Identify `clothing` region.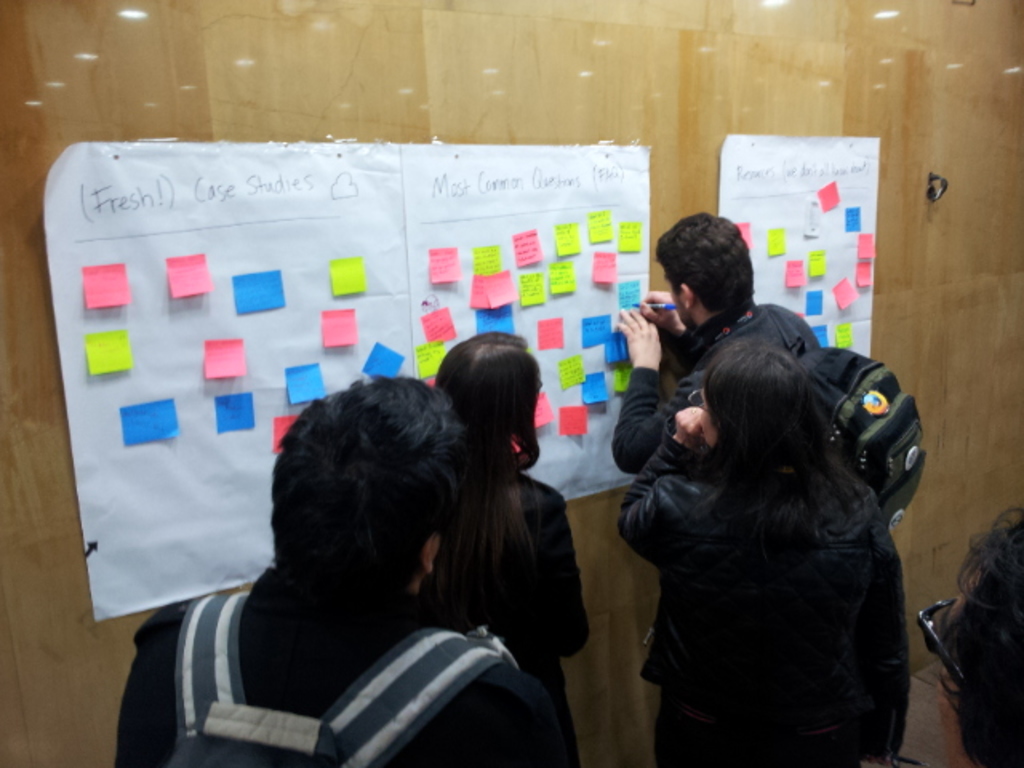
Region: crop(106, 560, 571, 766).
